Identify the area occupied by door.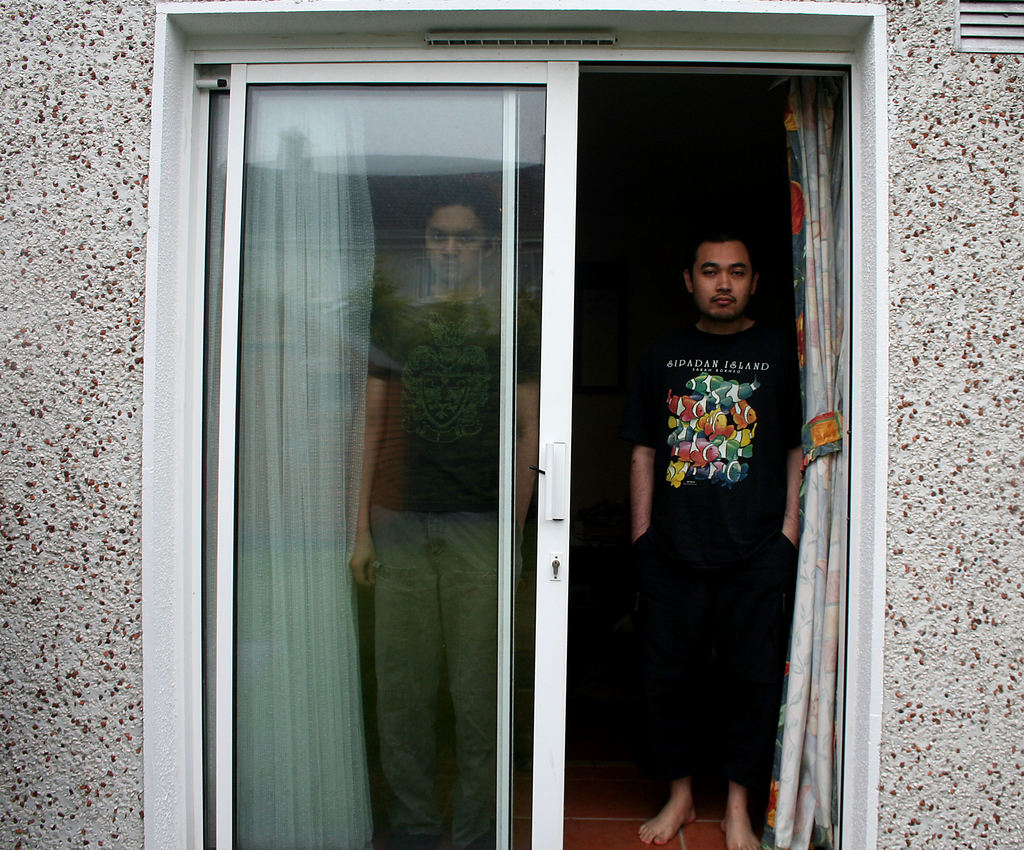
Area: l=195, t=56, r=573, b=848.
